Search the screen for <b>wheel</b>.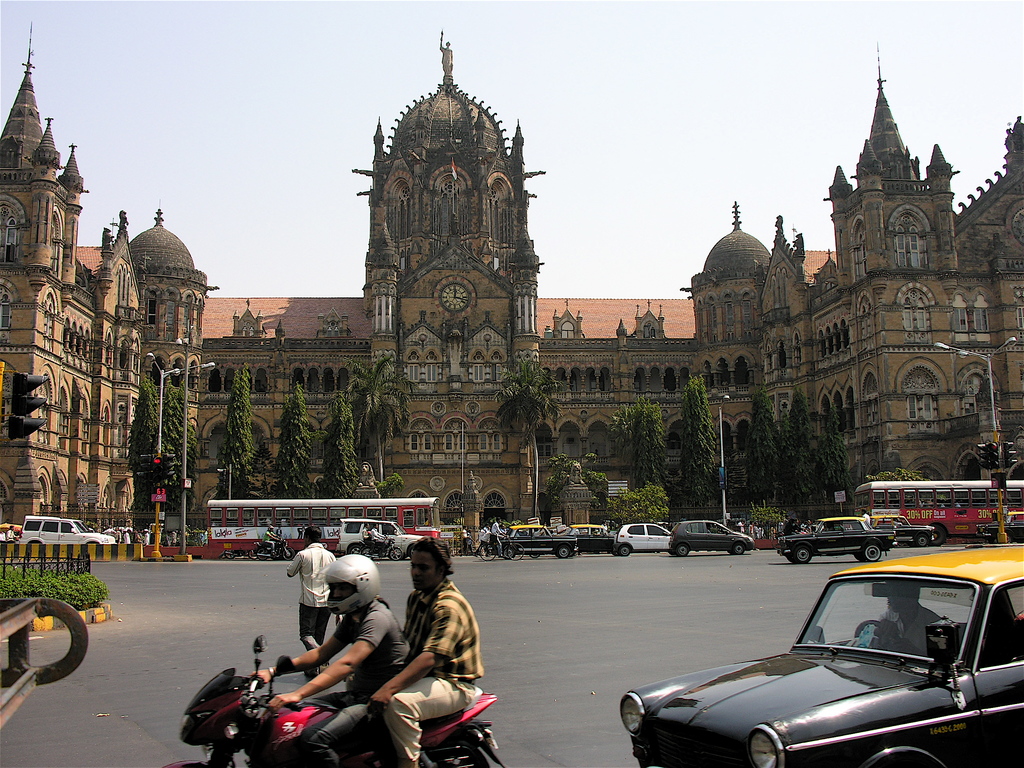
Found at (502,547,515,559).
